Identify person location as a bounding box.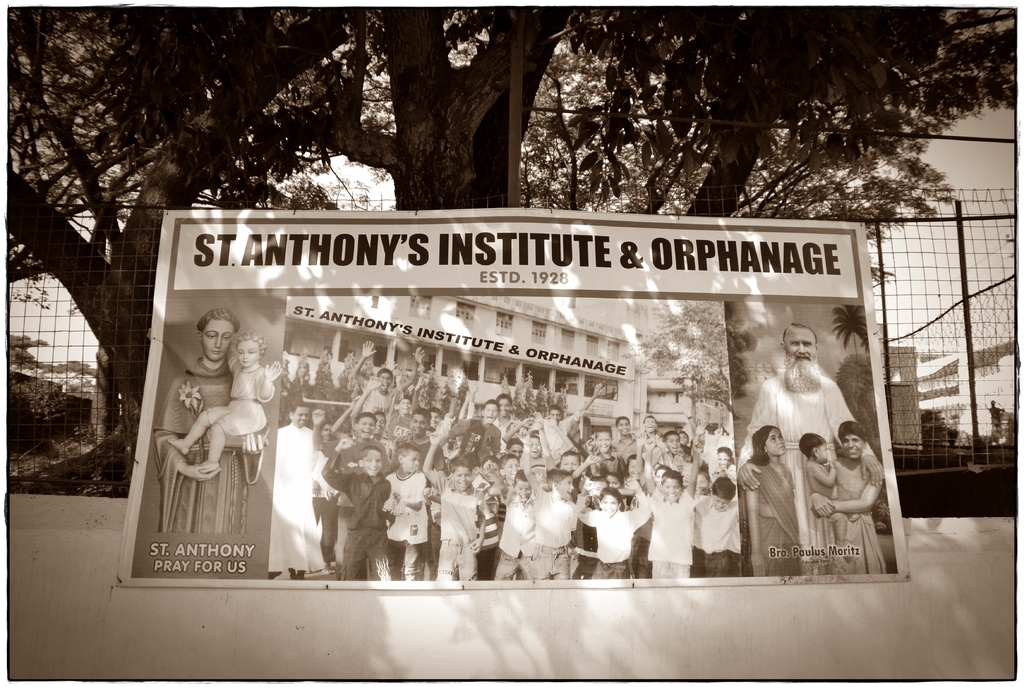
box(804, 418, 880, 573).
